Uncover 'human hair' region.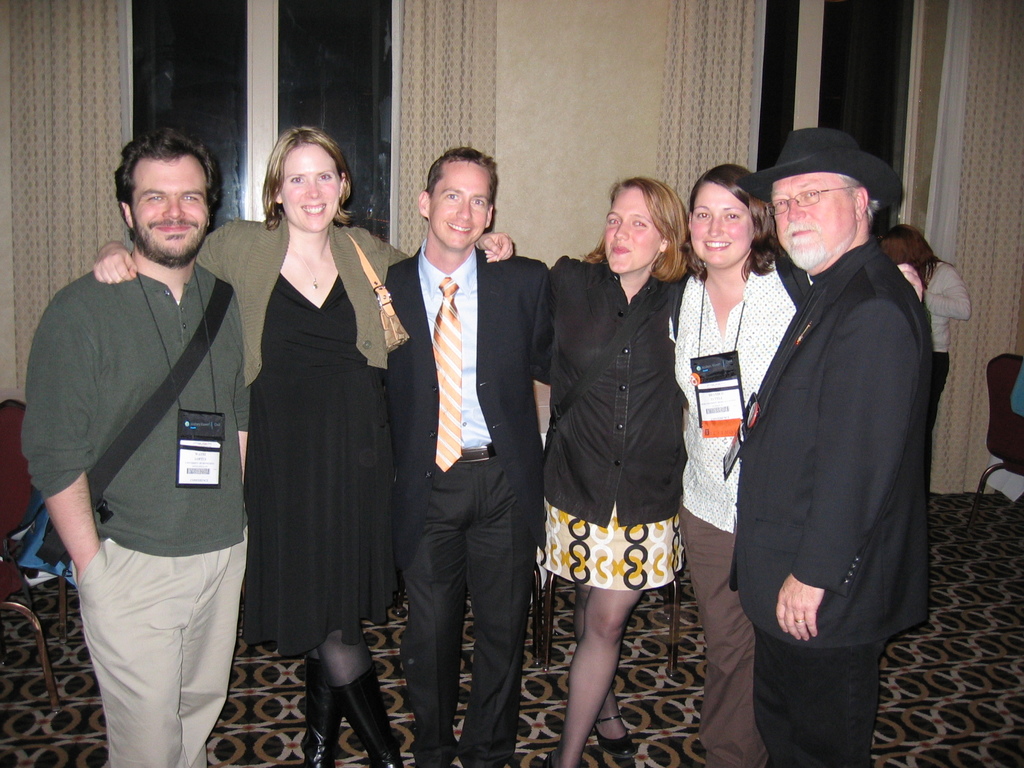
Uncovered: crop(115, 126, 222, 216).
